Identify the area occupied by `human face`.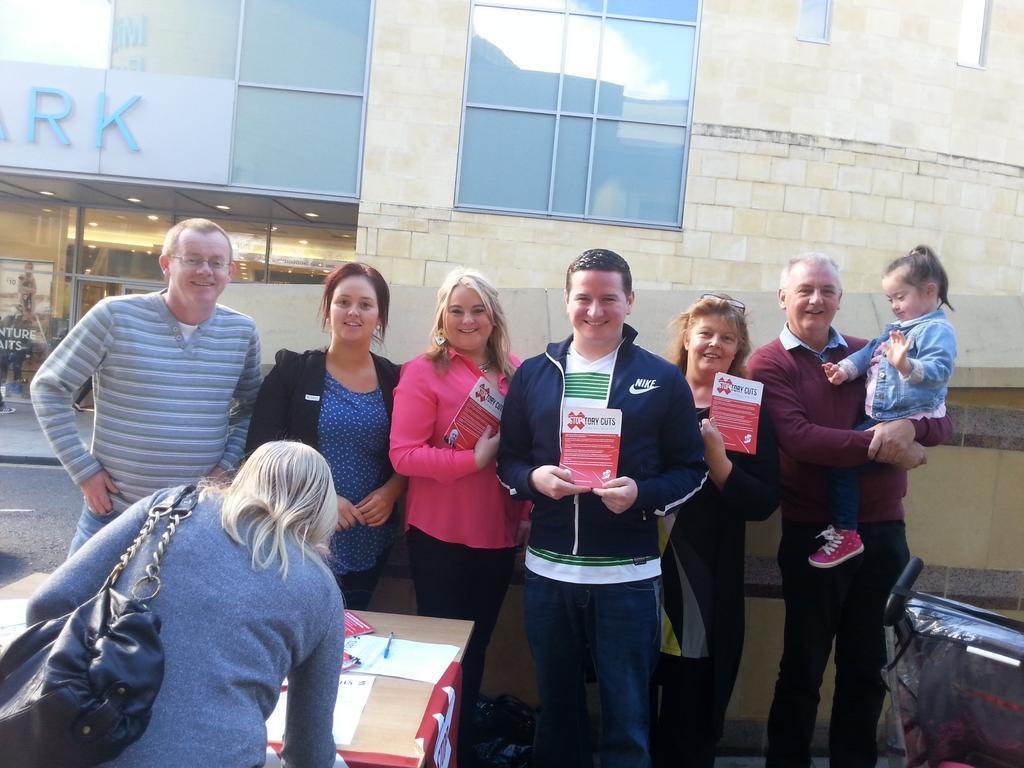
Area: <bbox>880, 281, 926, 319</bbox>.
